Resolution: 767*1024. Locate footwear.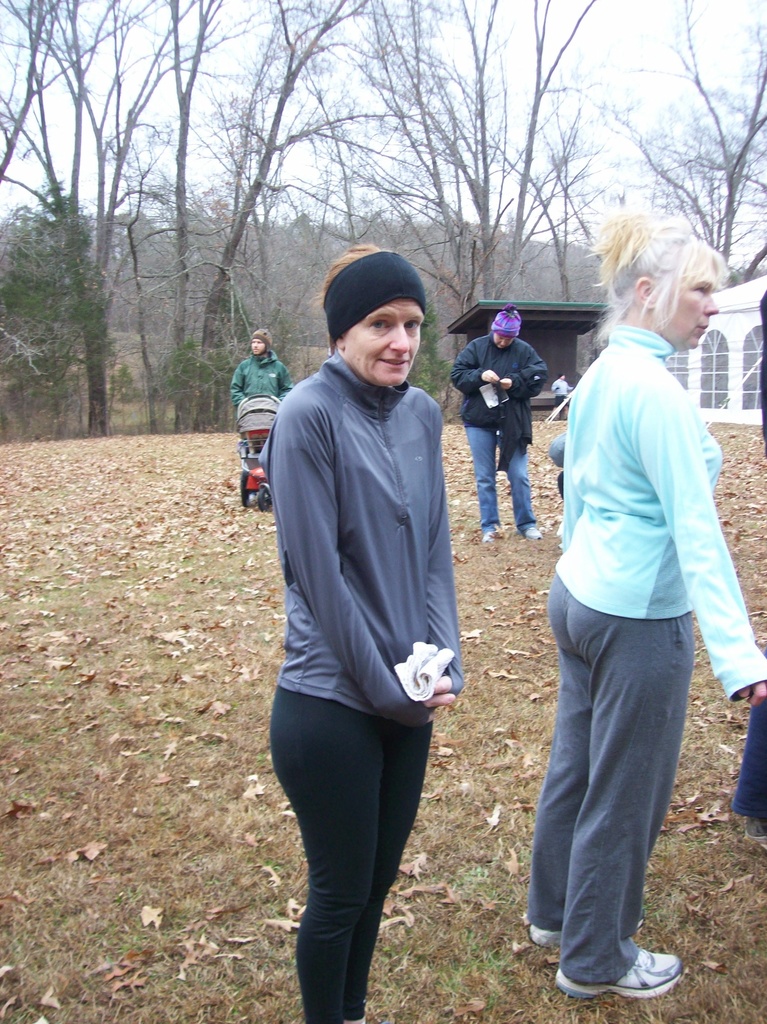
528/527/544/538.
